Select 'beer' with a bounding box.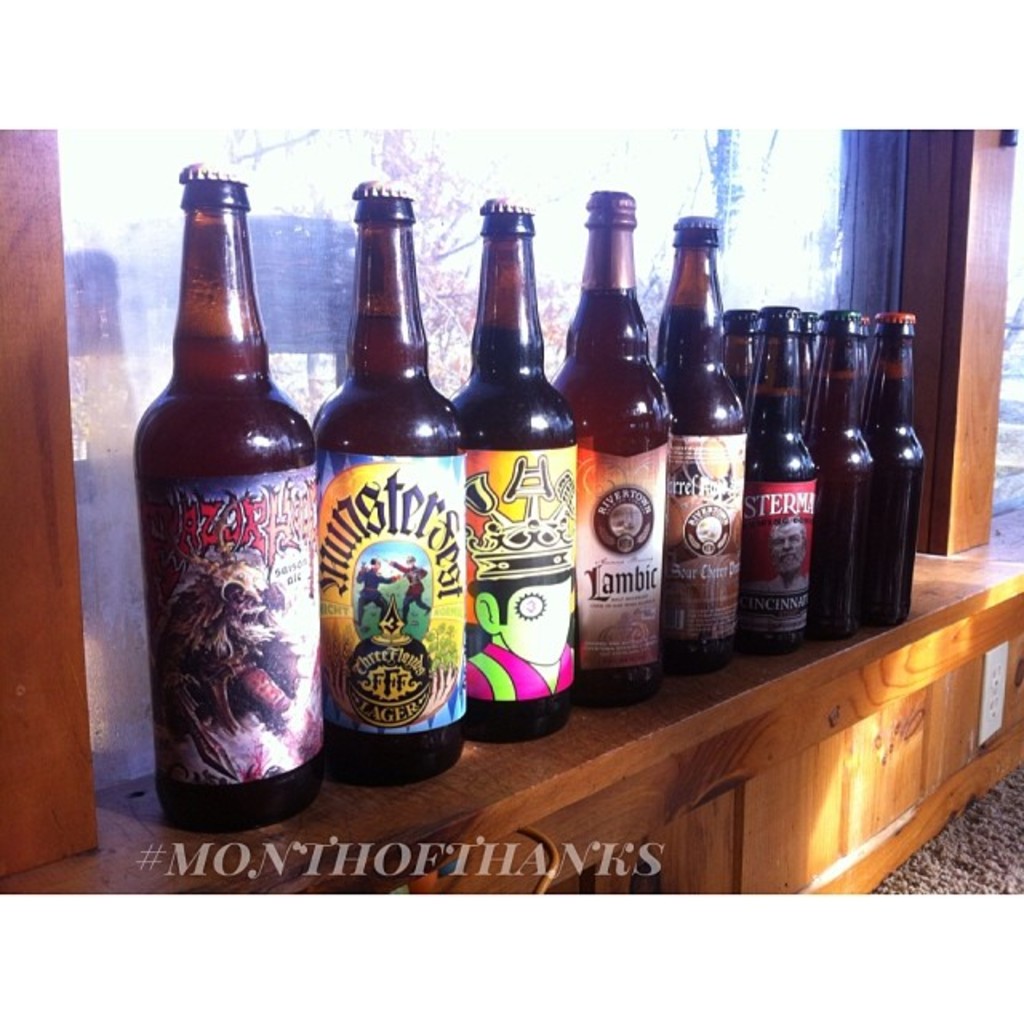
[x1=138, y1=150, x2=341, y2=845].
